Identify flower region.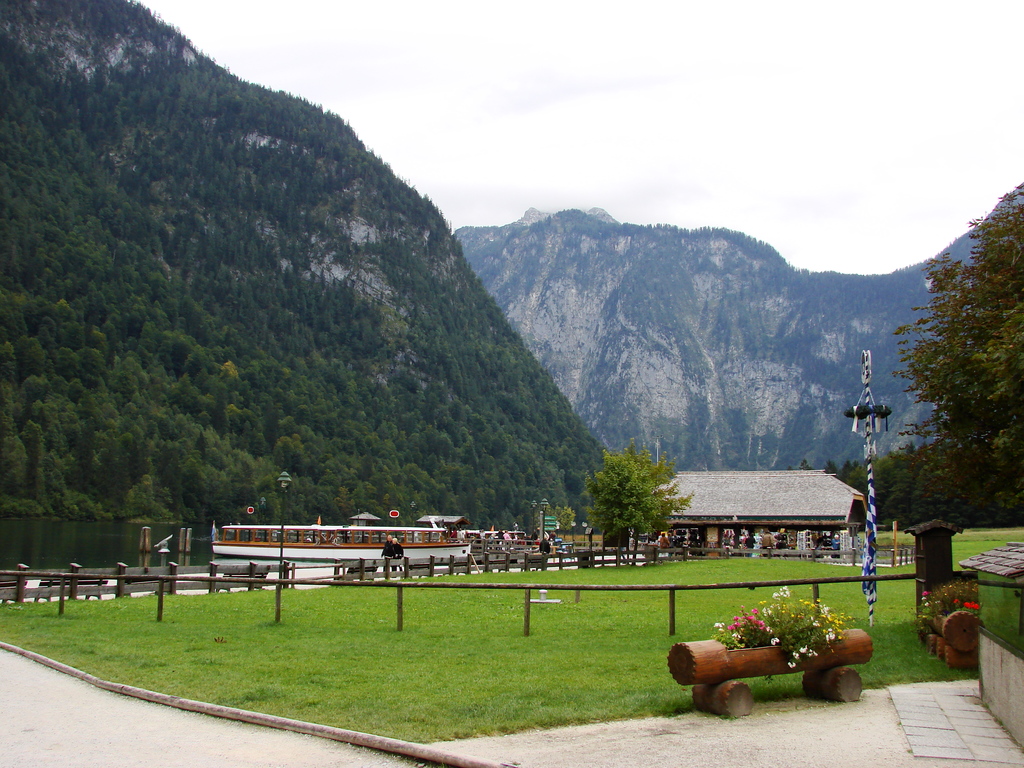
Region: [x1=924, y1=587, x2=930, y2=599].
